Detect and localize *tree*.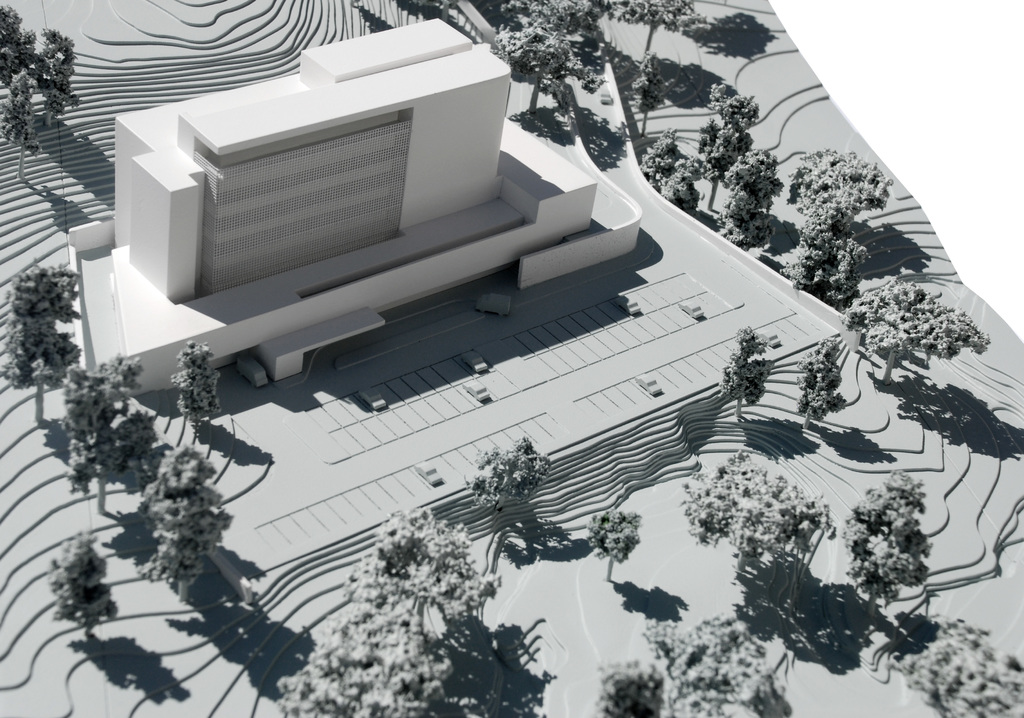
Localized at (719,147,783,249).
